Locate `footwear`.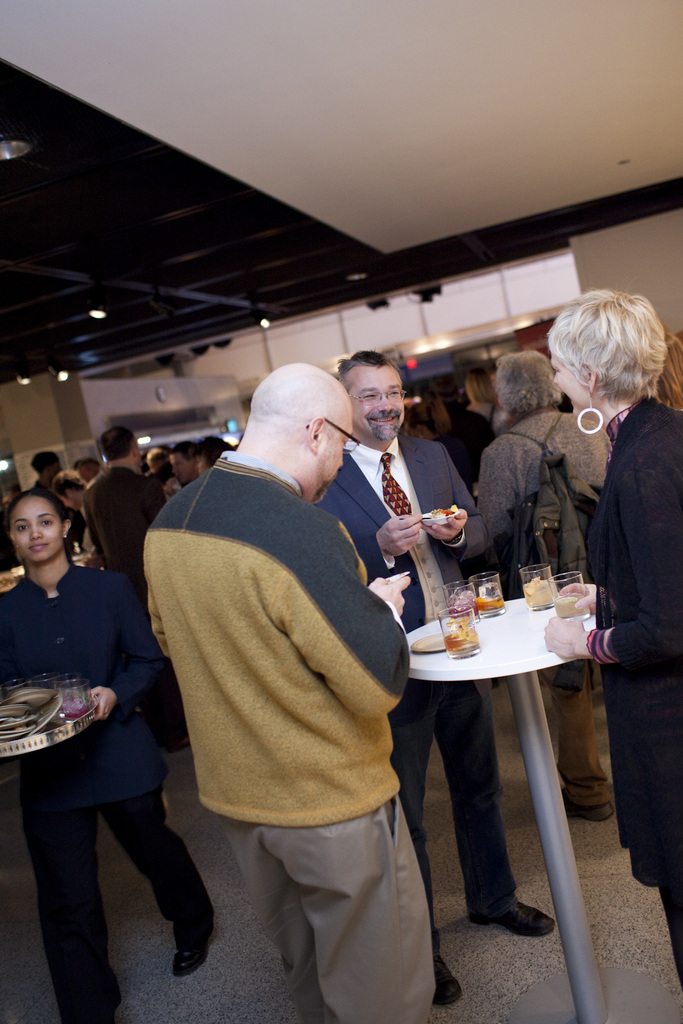
Bounding box: (x1=434, y1=956, x2=461, y2=1002).
